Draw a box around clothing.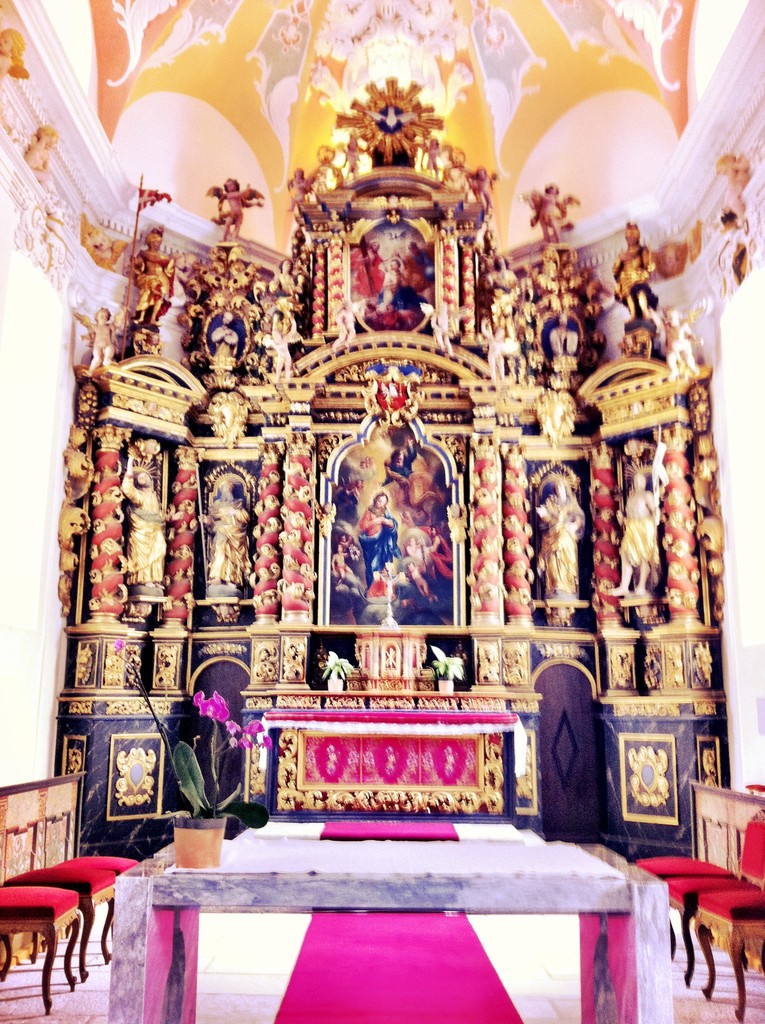
349/246/387/302.
